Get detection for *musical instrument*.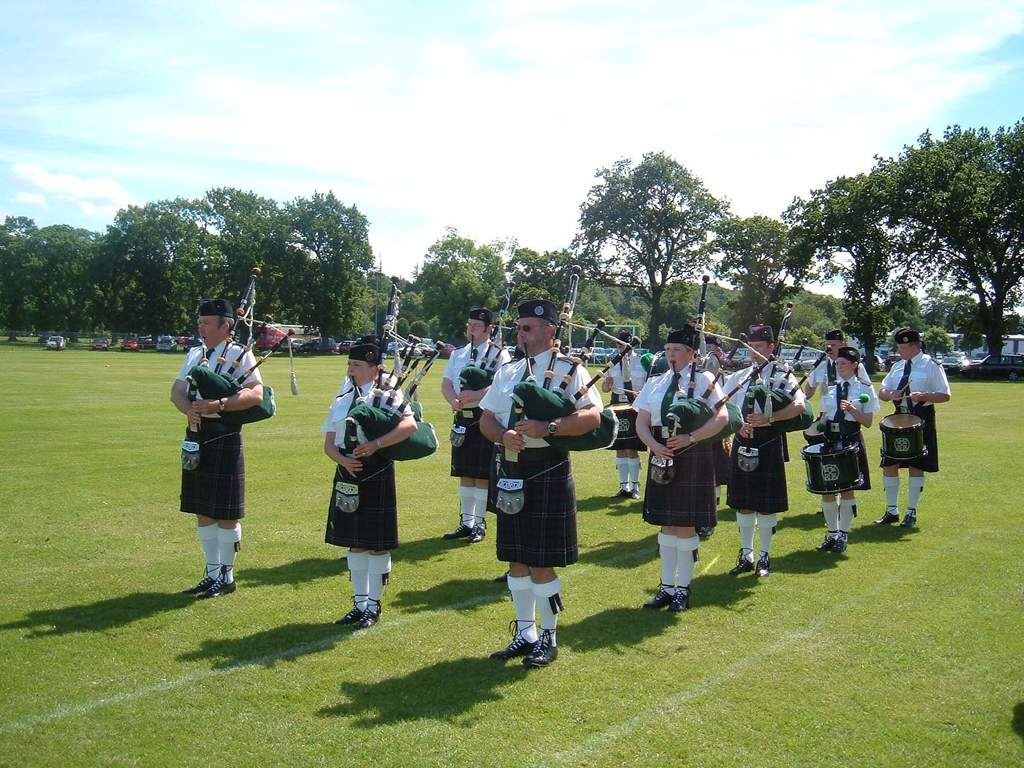
Detection: Rect(741, 296, 831, 460).
